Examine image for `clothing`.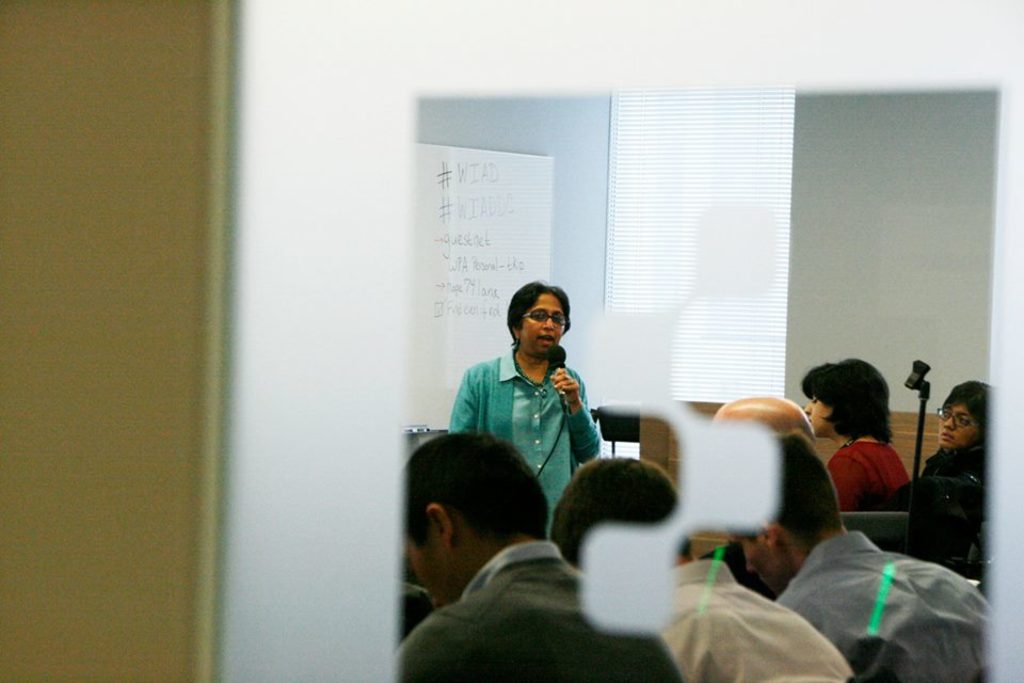
Examination result: select_region(389, 551, 688, 682).
